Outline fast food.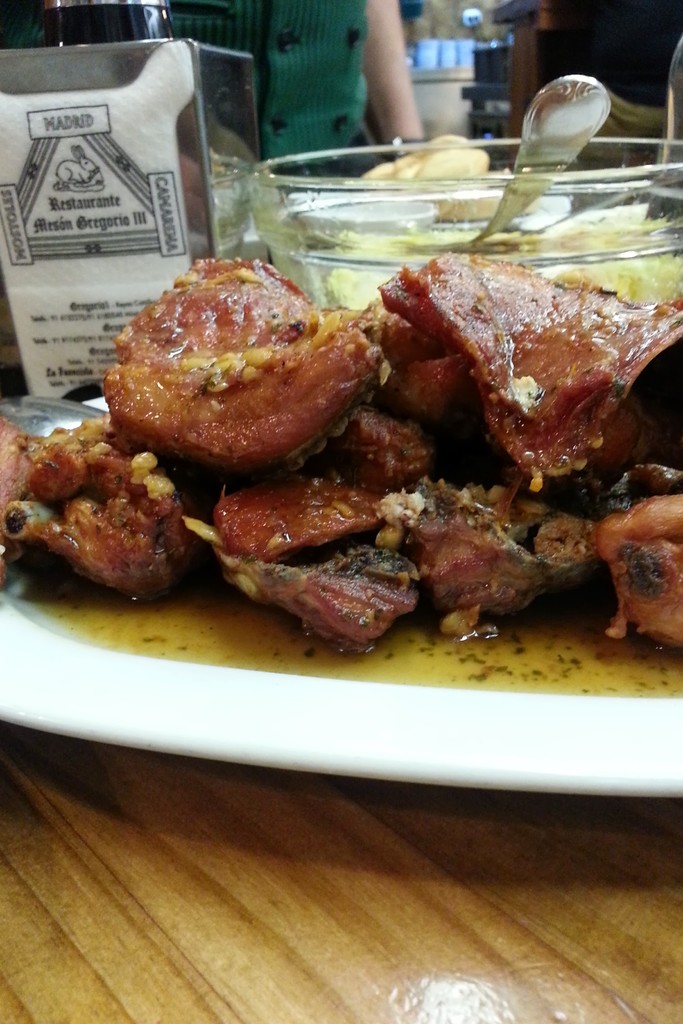
Outline: box=[69, 233, 402, 474].
